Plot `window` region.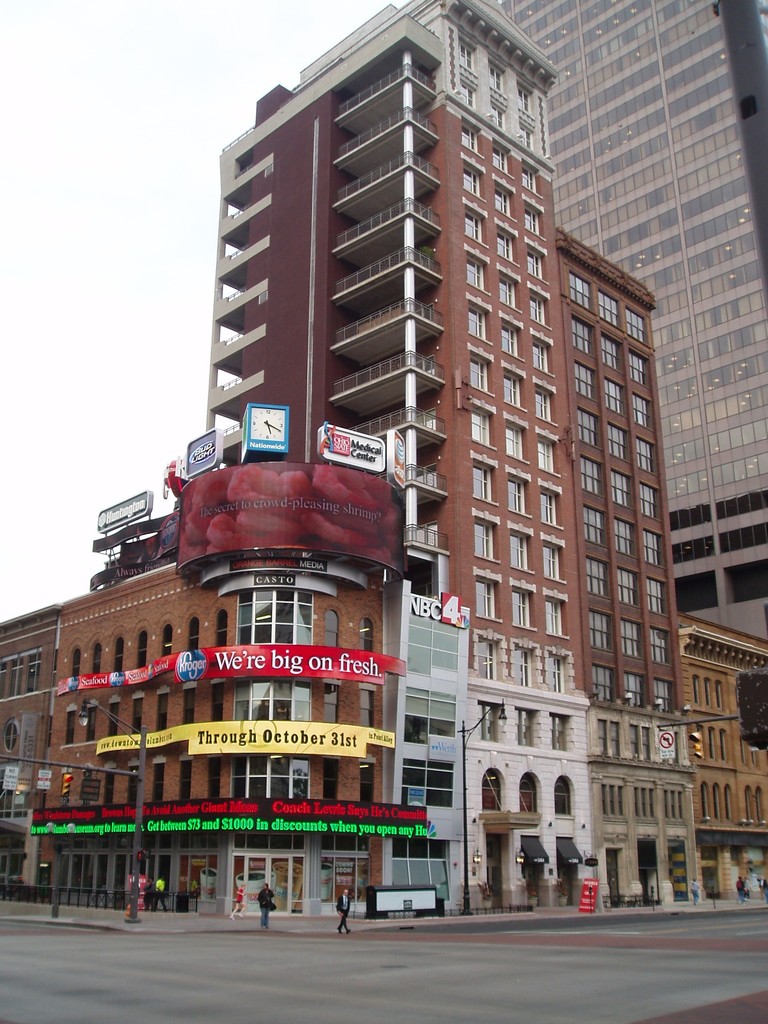
Plotted at rect(644, 577, 668, 614).
